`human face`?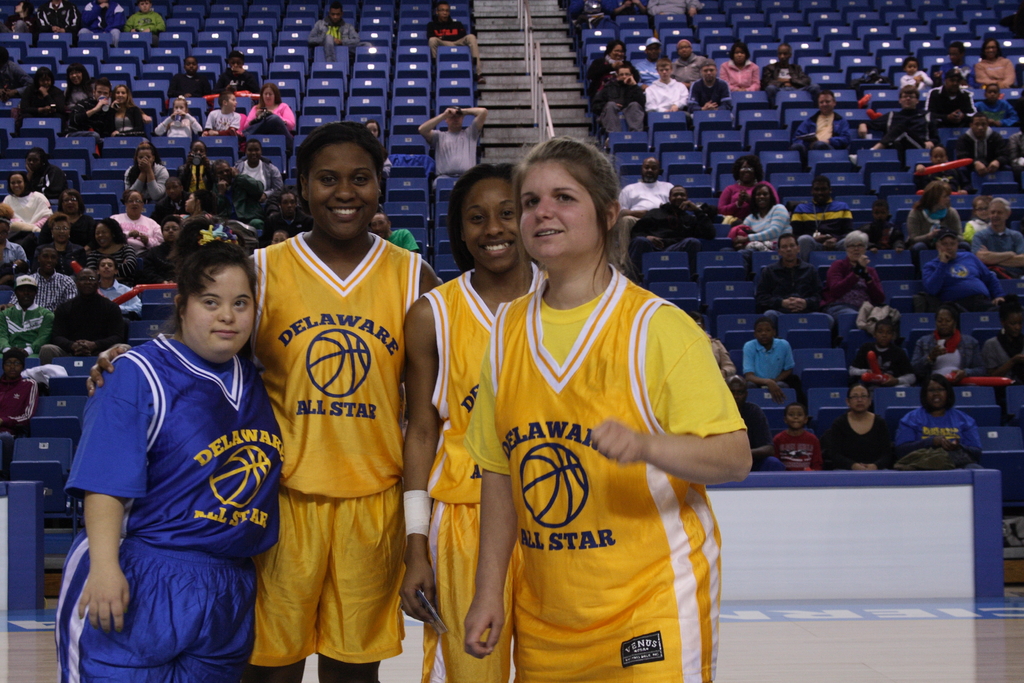
left=936, top=307, right=952, bottom=332
